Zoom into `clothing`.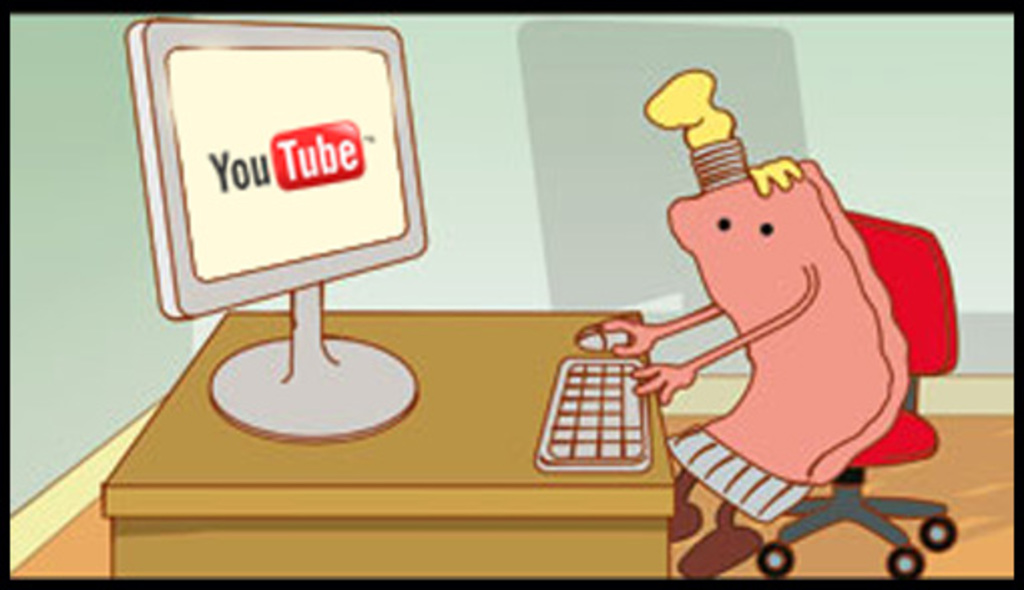
Zoom target: rect(661, 157, 912, 514).
